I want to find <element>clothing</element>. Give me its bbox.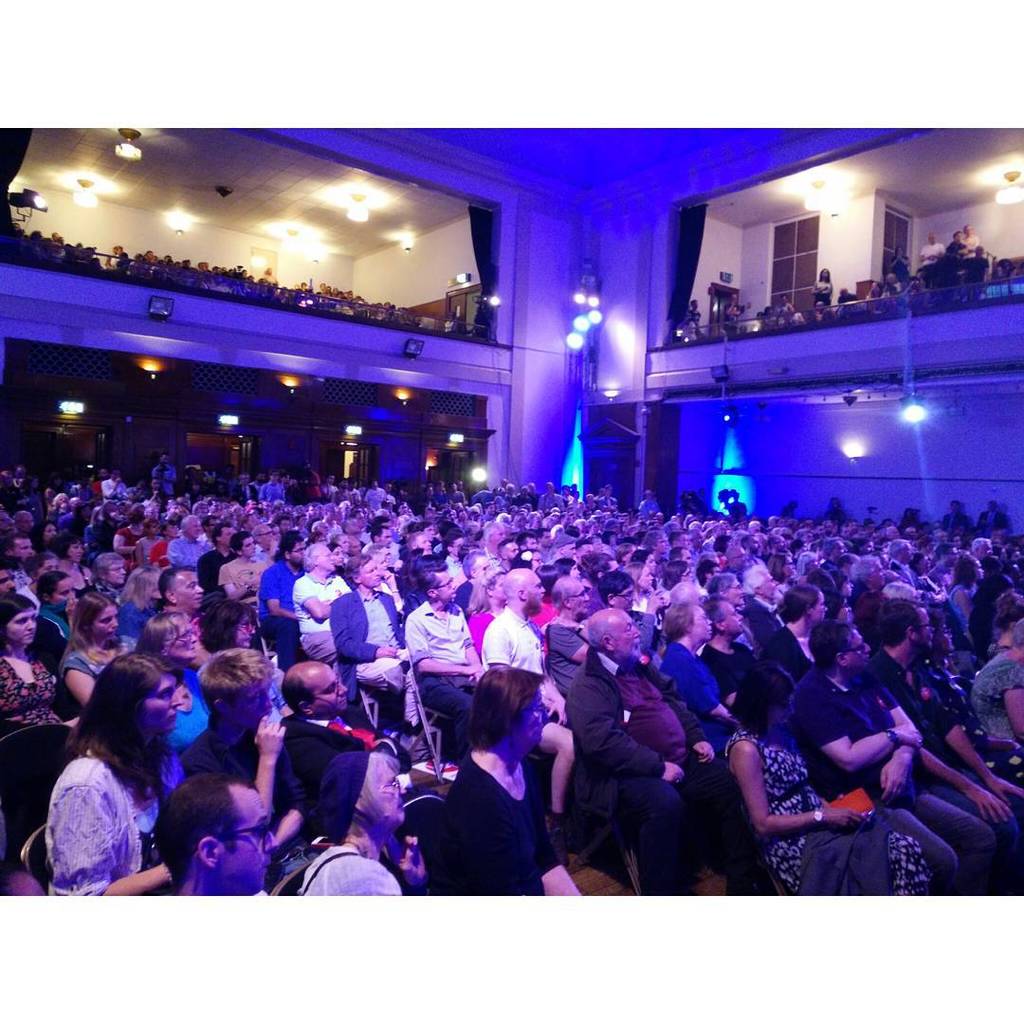
[402, 704, 580, 902].
